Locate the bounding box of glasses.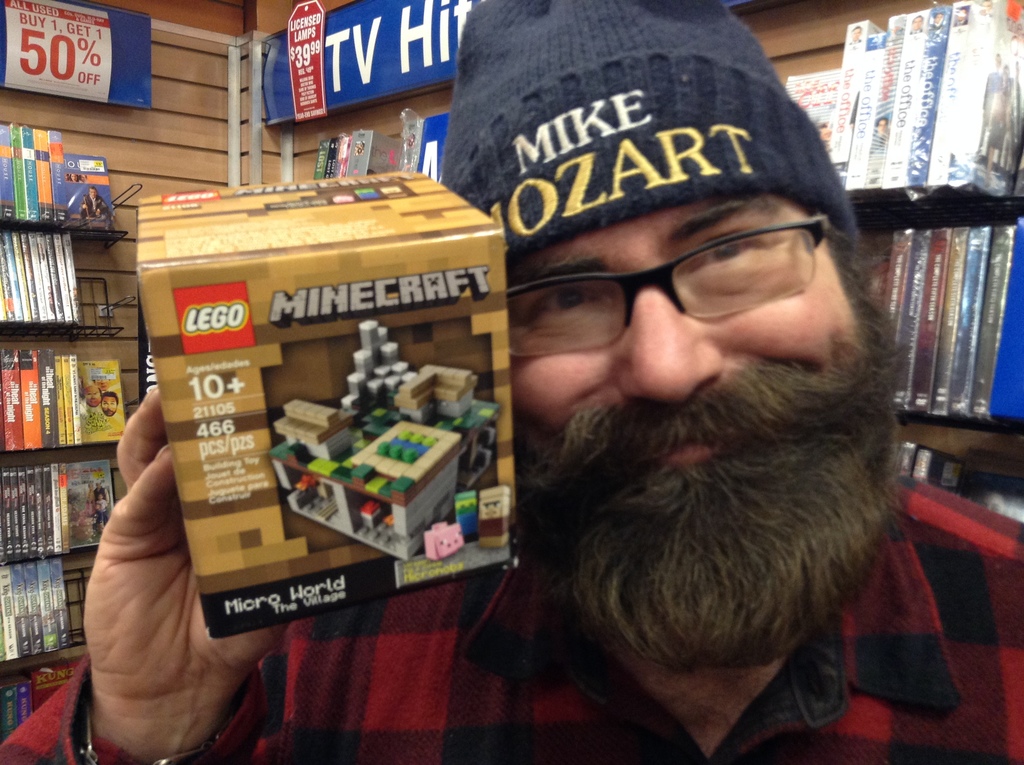
Bounding box: {"x1": 495, "y1": 205, "x2": 860, "y2": 371}.
